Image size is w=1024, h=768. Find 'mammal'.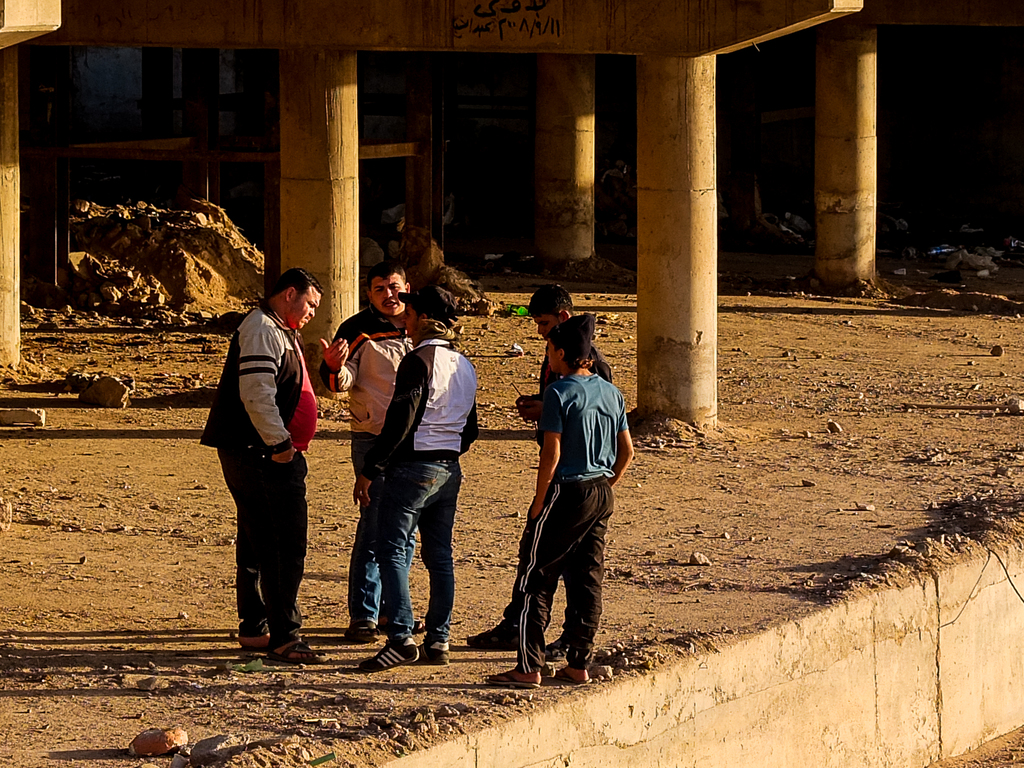
rect(351, 289, 483, 674).
